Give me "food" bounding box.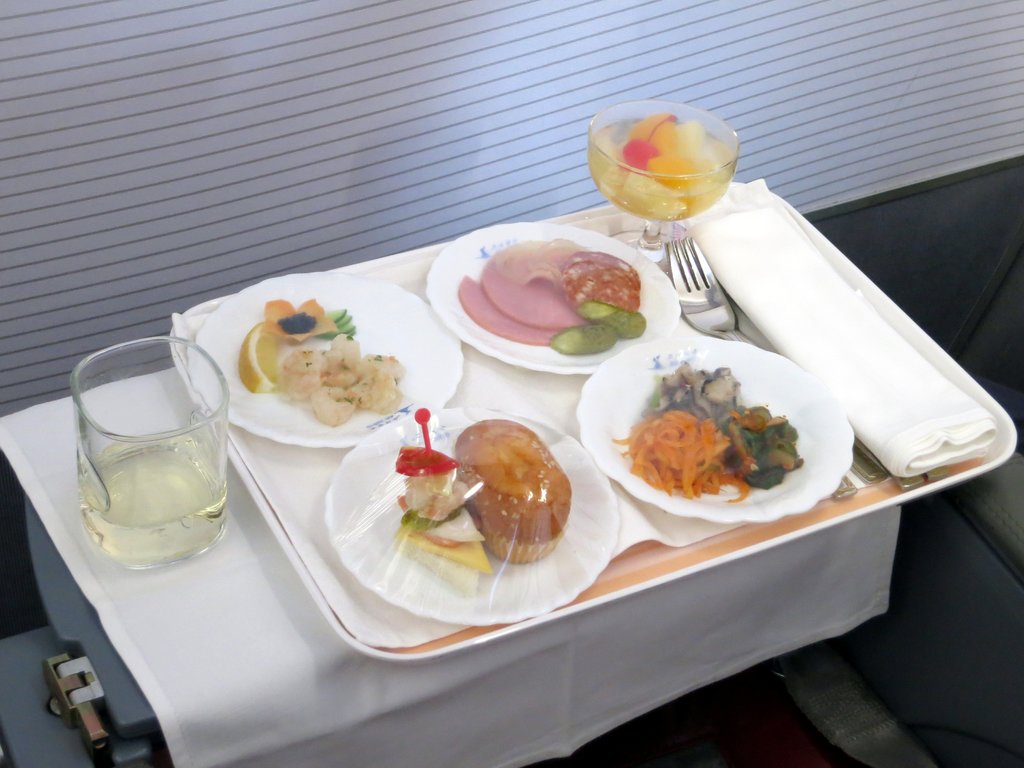
(232, 322, 293, 392).
